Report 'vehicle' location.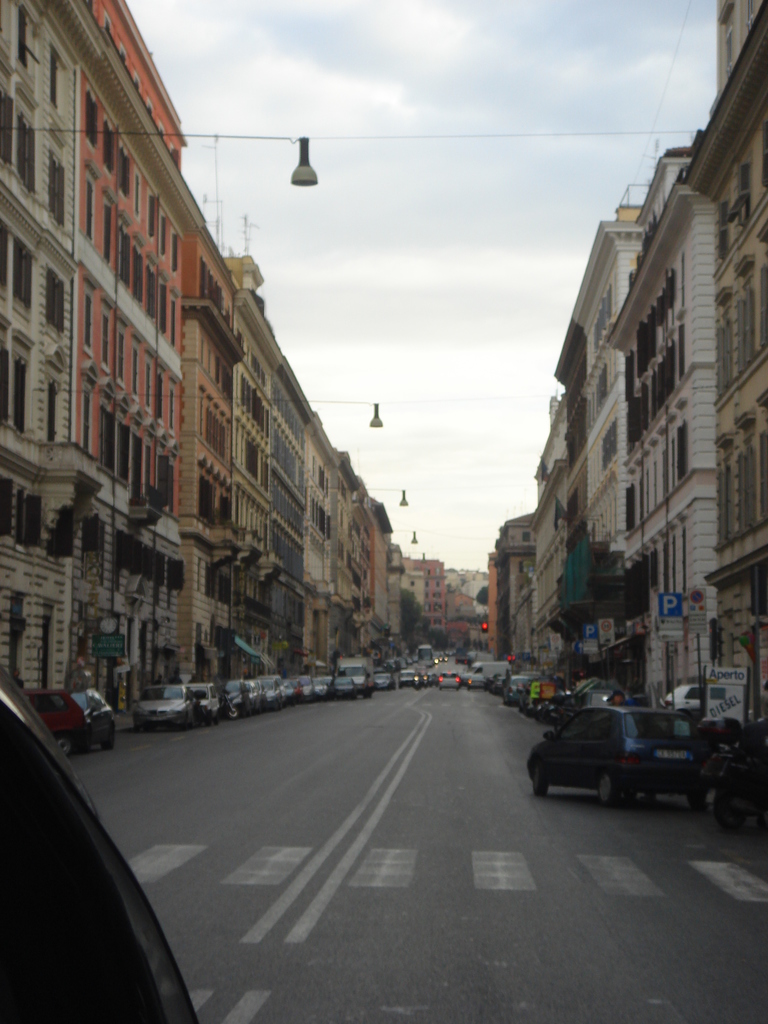
Report: {"left": 436, "top": 668, "right": 457, "bottom": 694}.
